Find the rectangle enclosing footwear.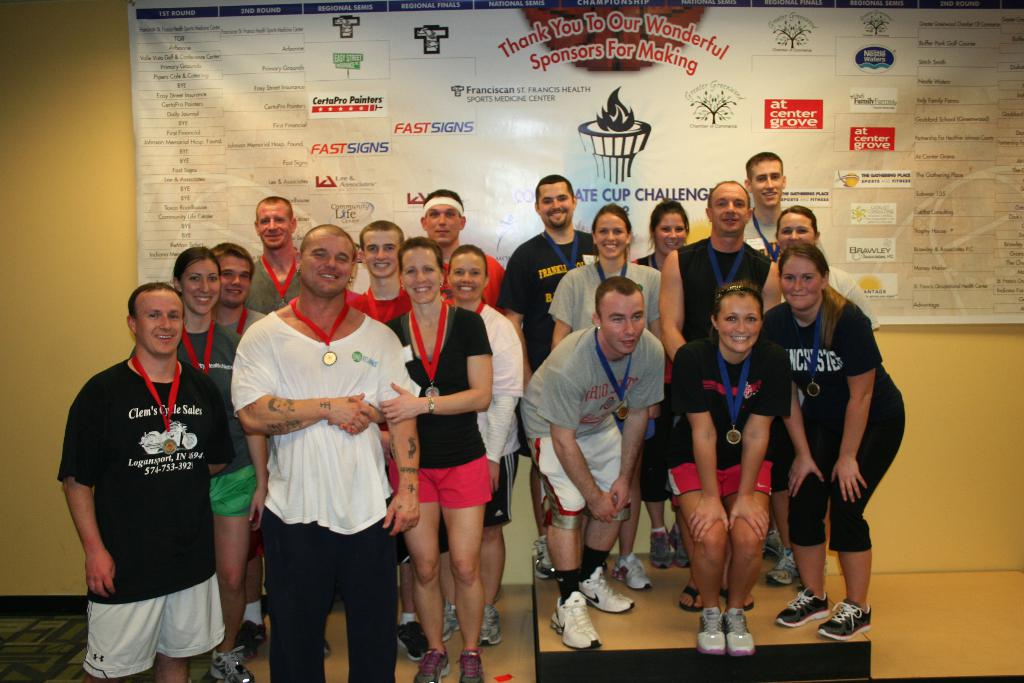
bbox(648, 534, 671, 570).
